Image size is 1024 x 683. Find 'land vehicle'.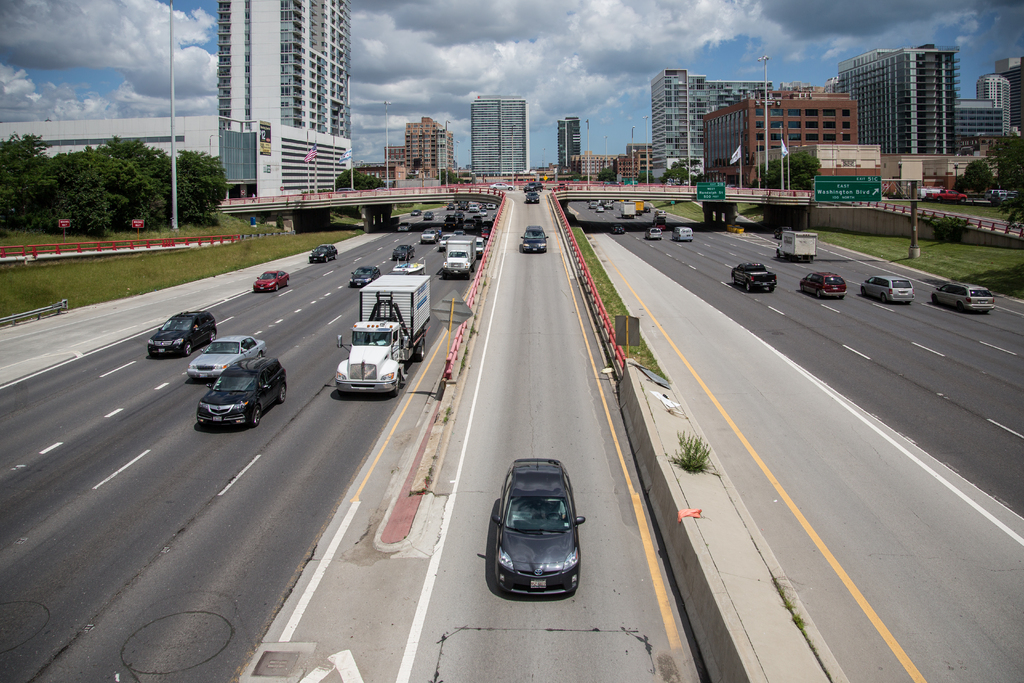
(left=335, top=272, right=430, bottom=397).
